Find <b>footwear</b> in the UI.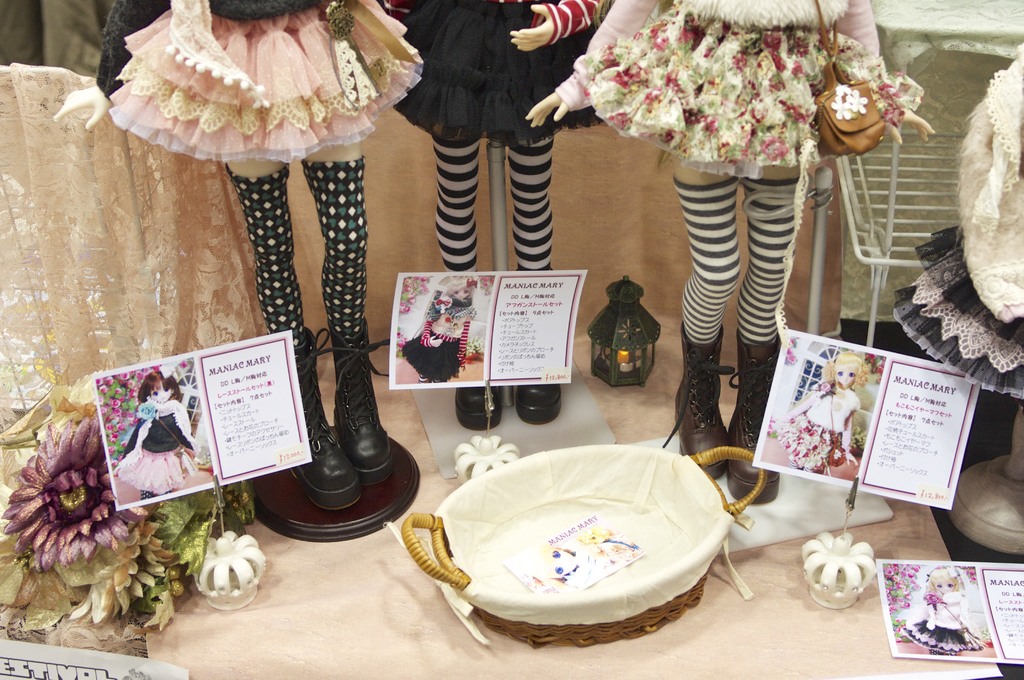
UI element at 292 328 358 506.
